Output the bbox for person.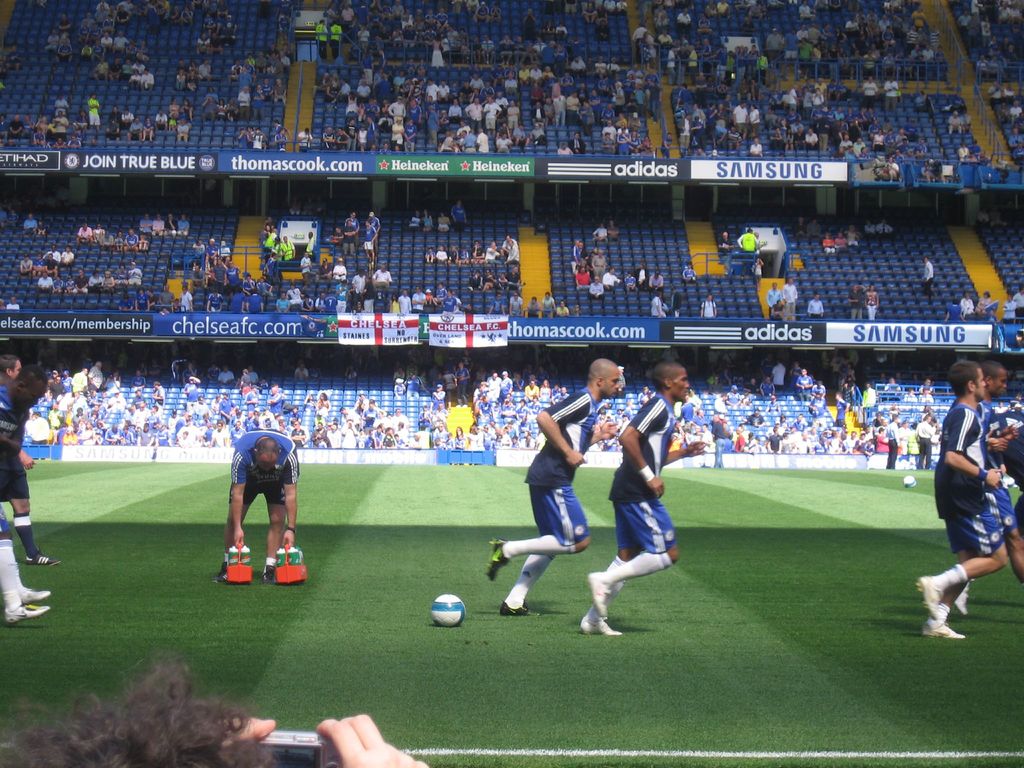
[x1=426, y1=208, x2=428, y2=230].
